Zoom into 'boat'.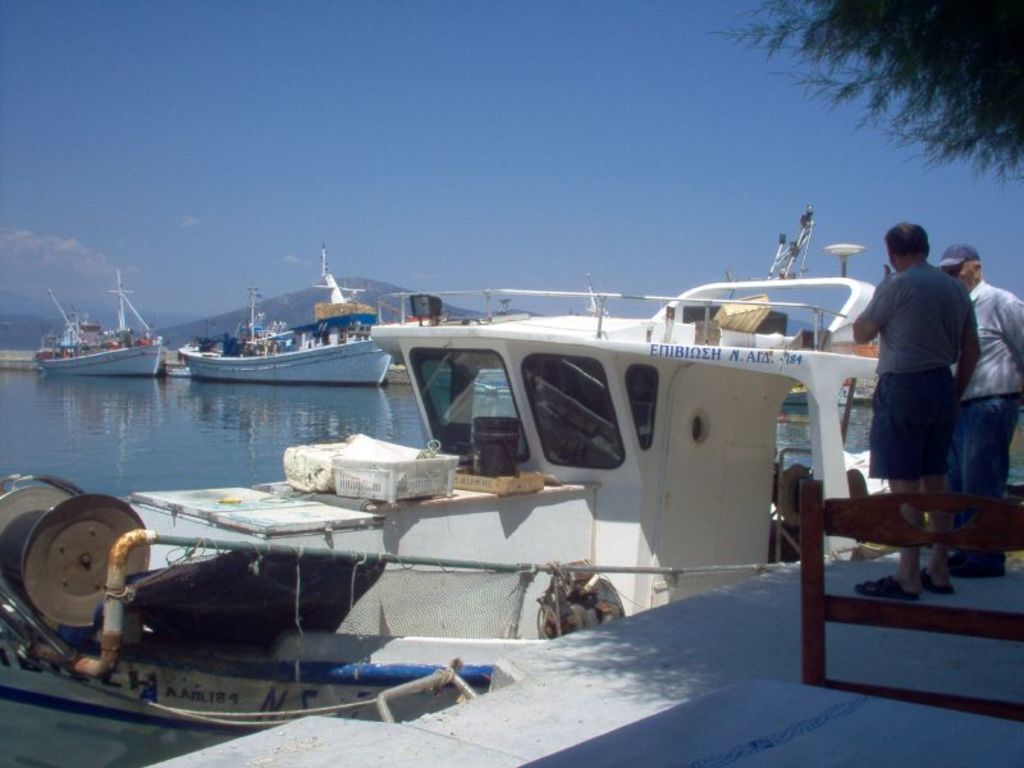
Zoom target: {"left": 179, "top": 241, "right": 394, "bottom": 385}.
